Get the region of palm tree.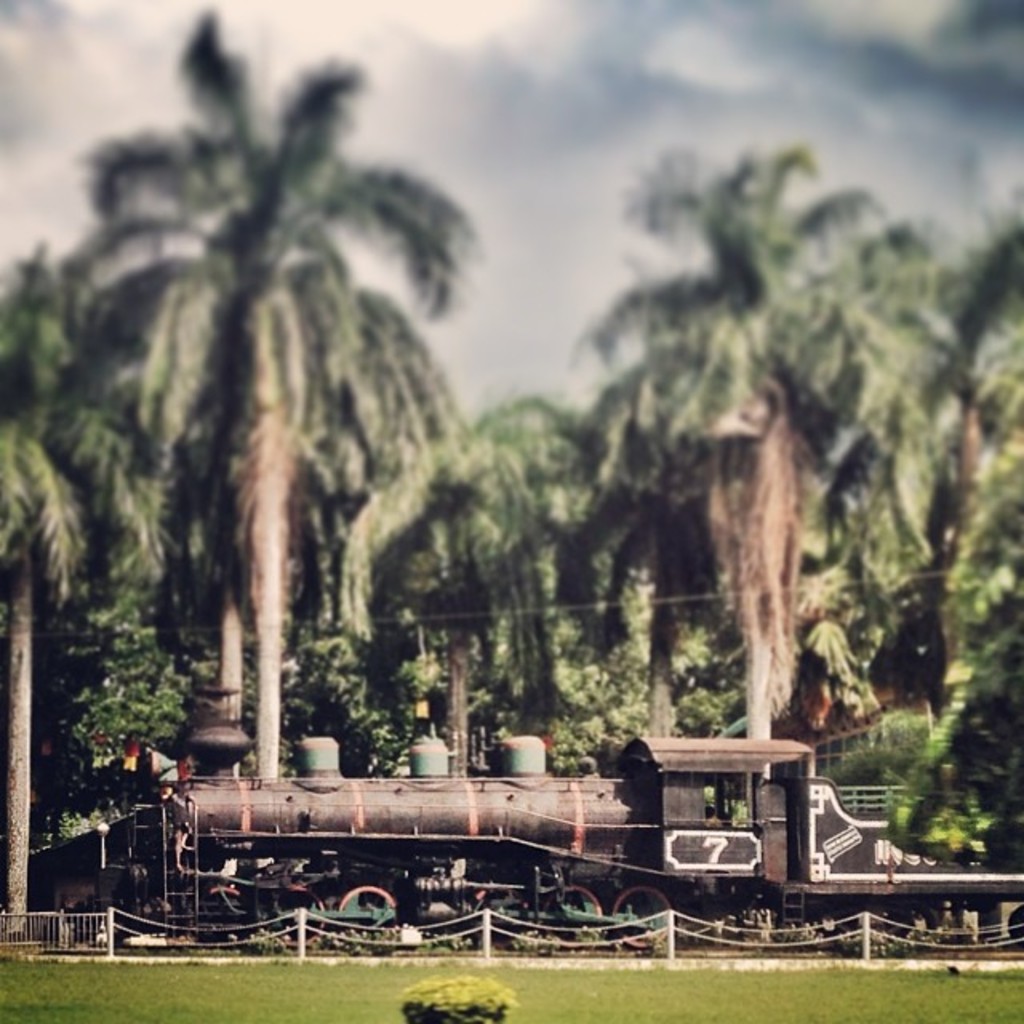
bbox=[22, 64, 538, 856].
